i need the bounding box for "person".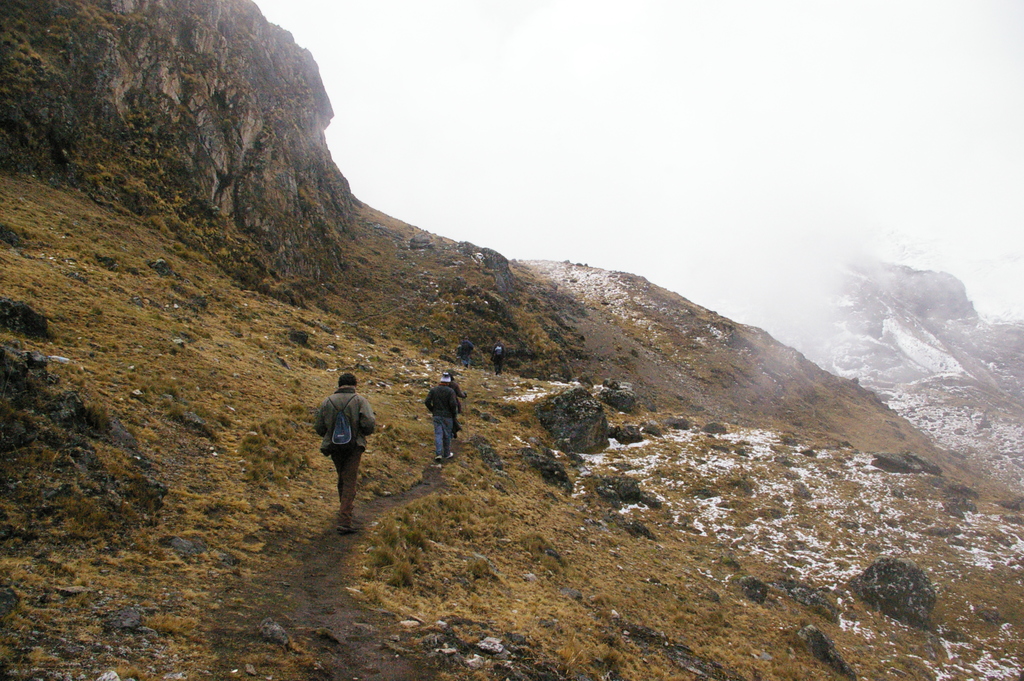
Here it is: (442,373,467,440).
